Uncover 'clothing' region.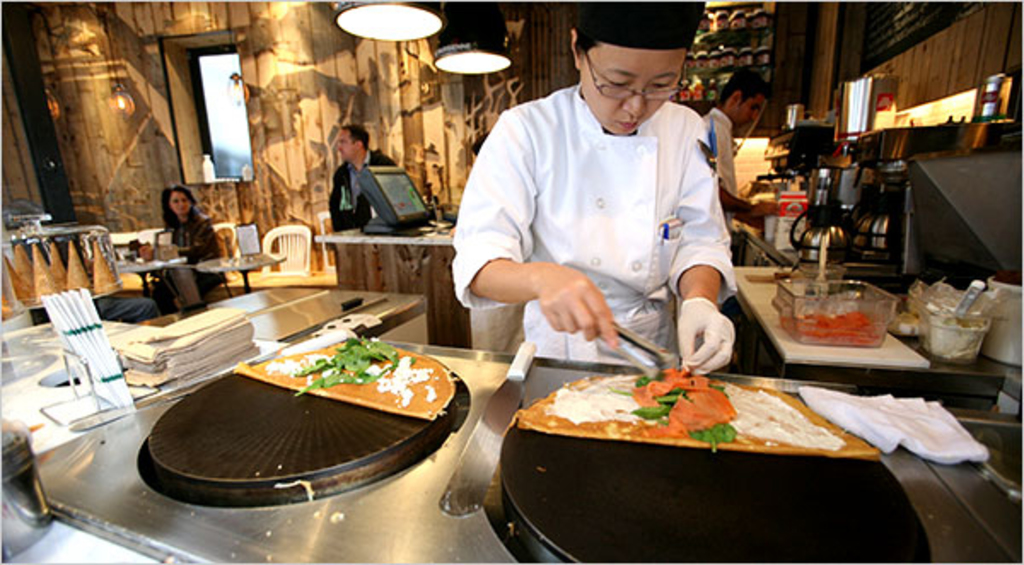
Uncovered: x1=701 y1=108 x2=737 y2=232.
